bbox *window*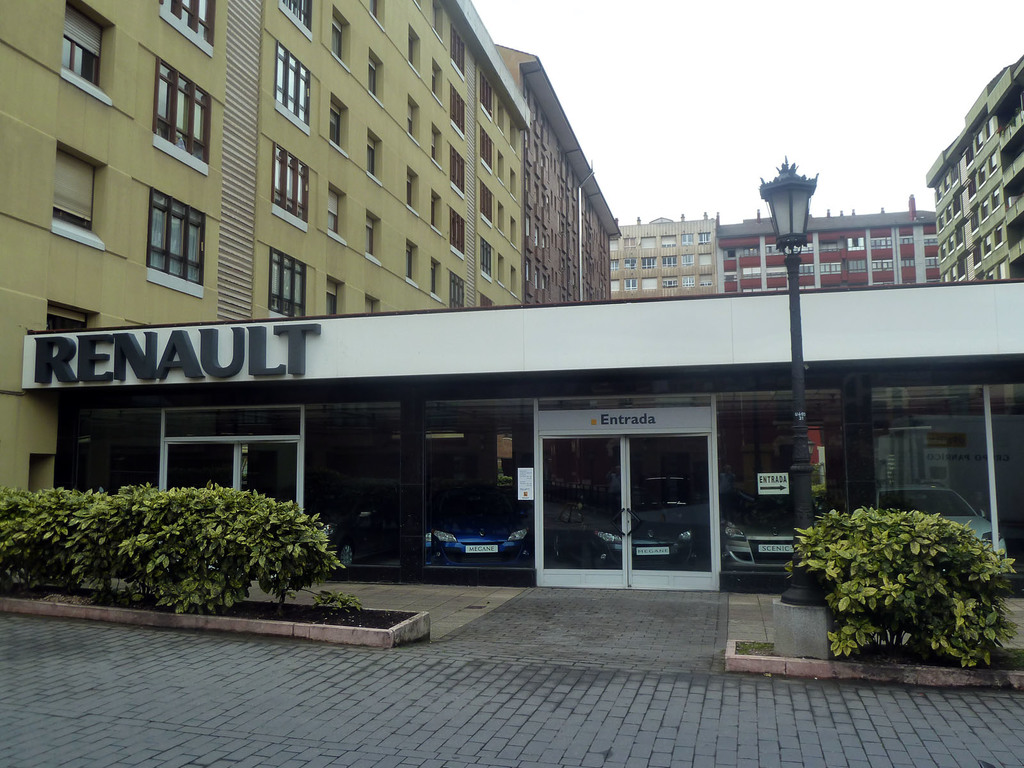
region(684, 272, 693, 288)
